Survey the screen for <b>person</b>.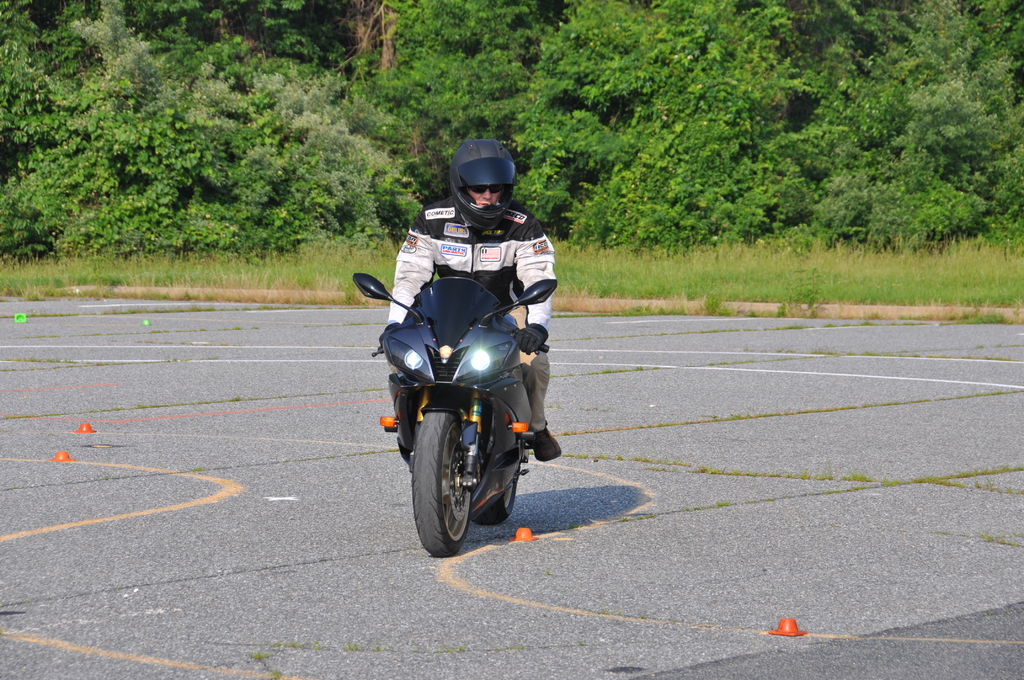
Survey found: crop(396, 187, 545, 555).
